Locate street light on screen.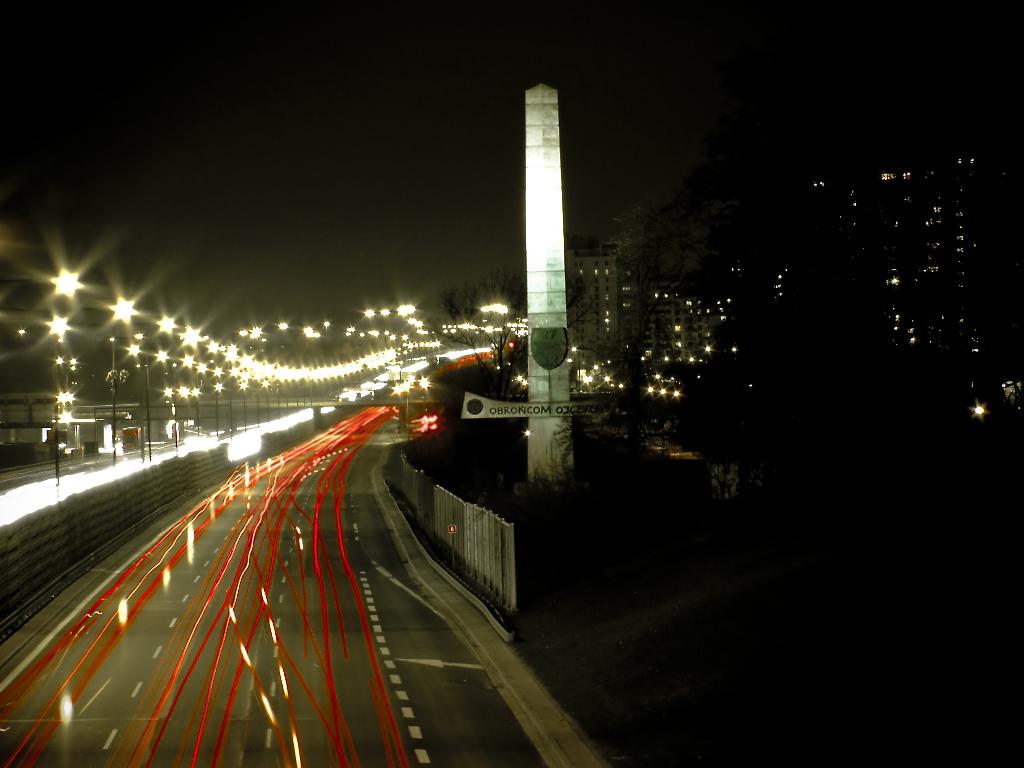
On screen at select_region(39, 317, 60, 479).
